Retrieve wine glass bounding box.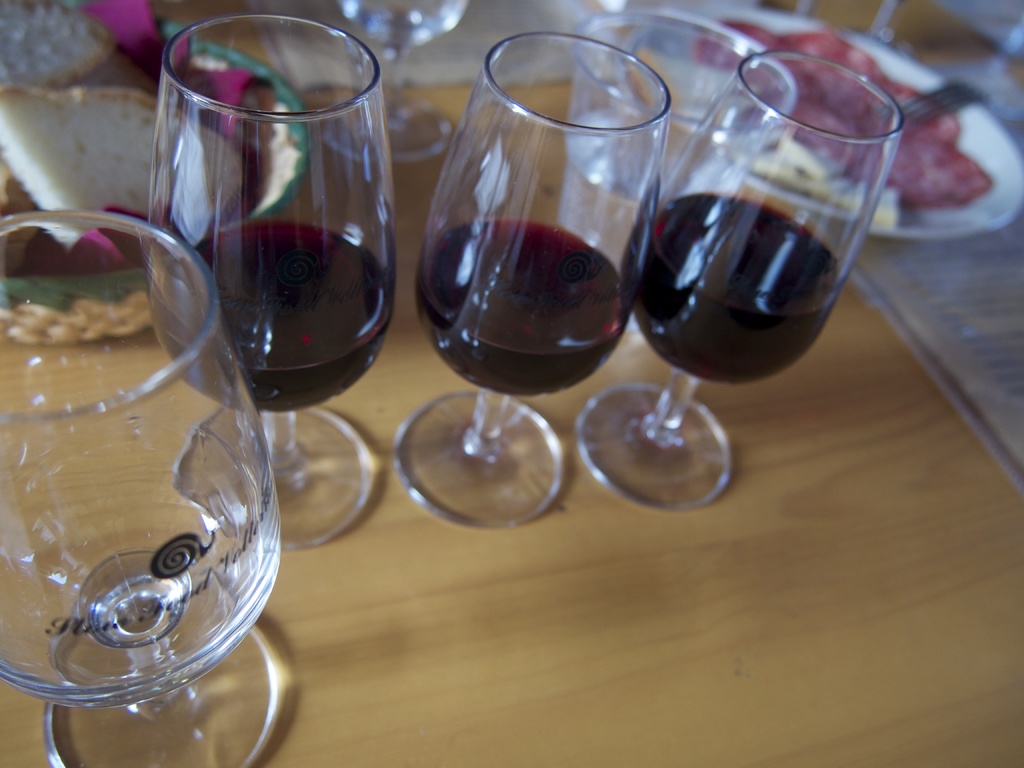
Bounding box: rect(395, 35, 673, 527).
